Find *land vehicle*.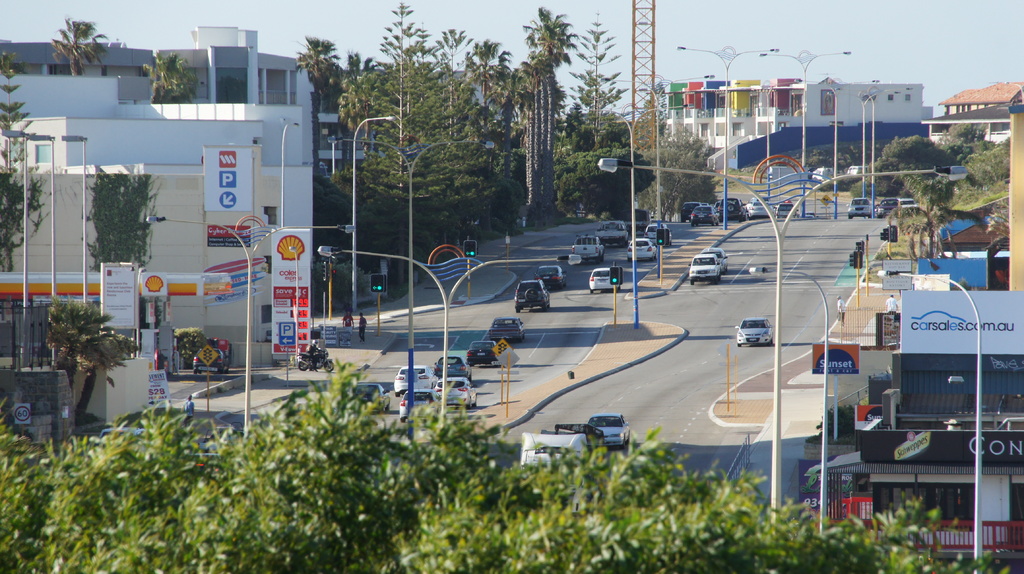
x1=355 y1=381 x2=391 y2=413.
